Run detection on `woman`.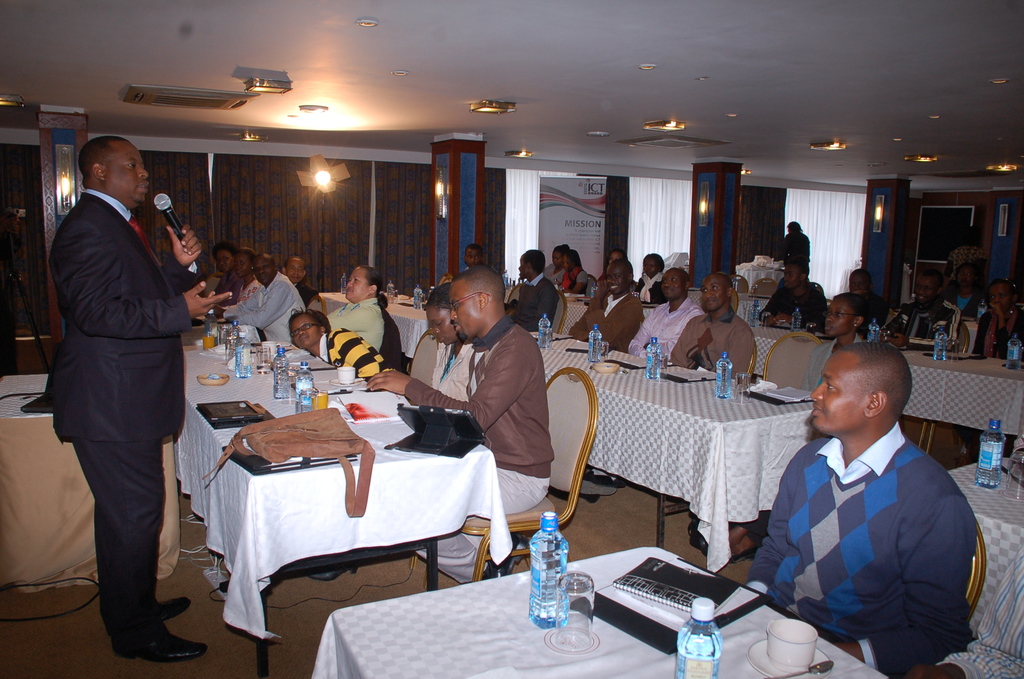
Result: select_region(229, 247, 259, 300).
